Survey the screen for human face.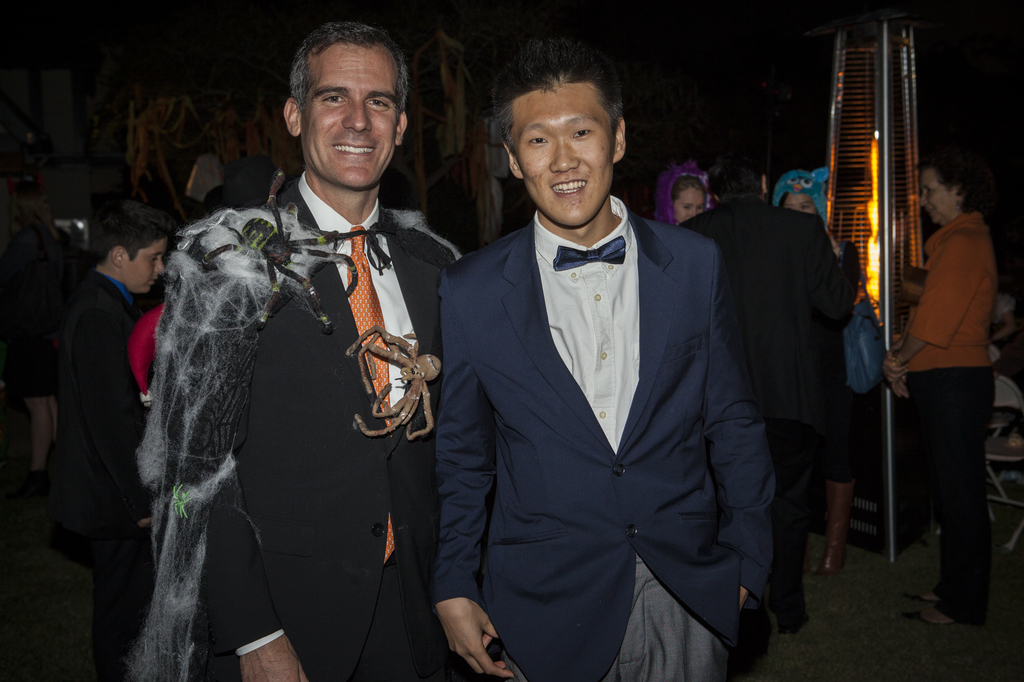
Survey found: (x1=301, y1=45, x2=399, y2=187).
